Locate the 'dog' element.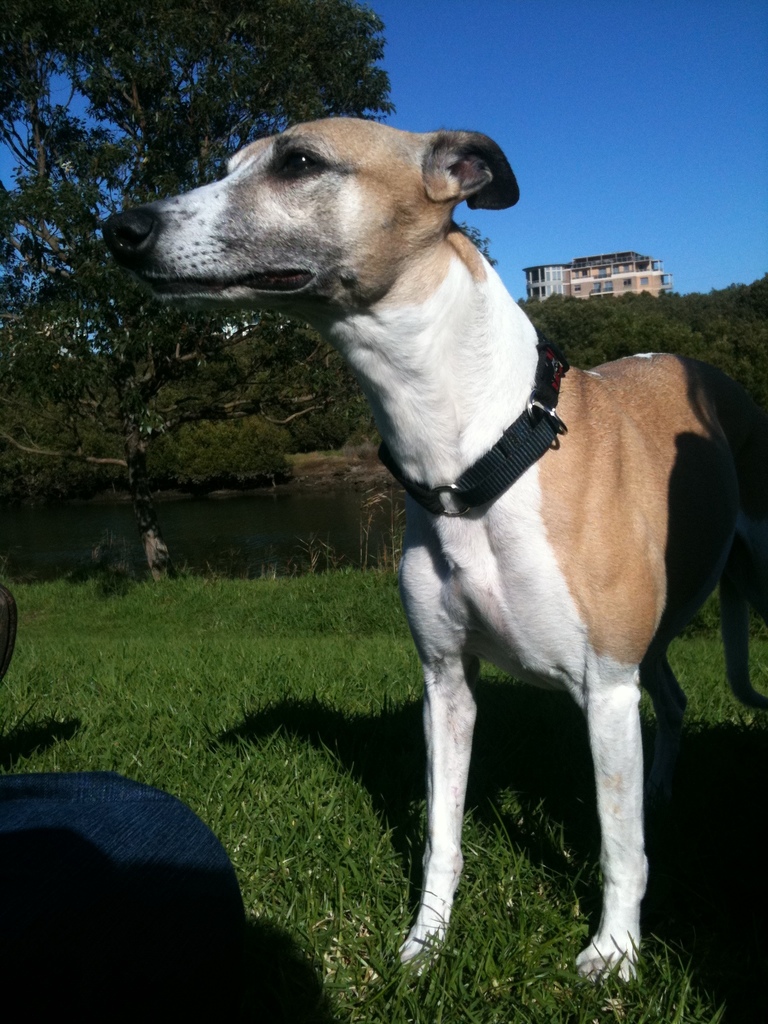
Element bbox: rect(96, 113, 767, 1005).
